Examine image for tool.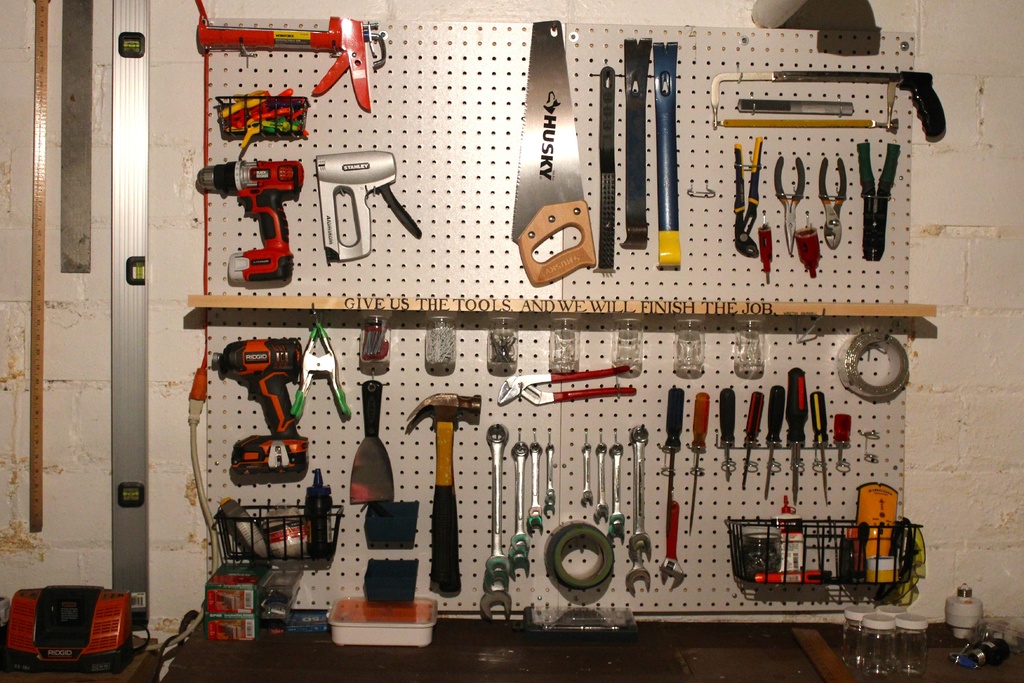
Examination result: locate(232, 60, 936, 638).
